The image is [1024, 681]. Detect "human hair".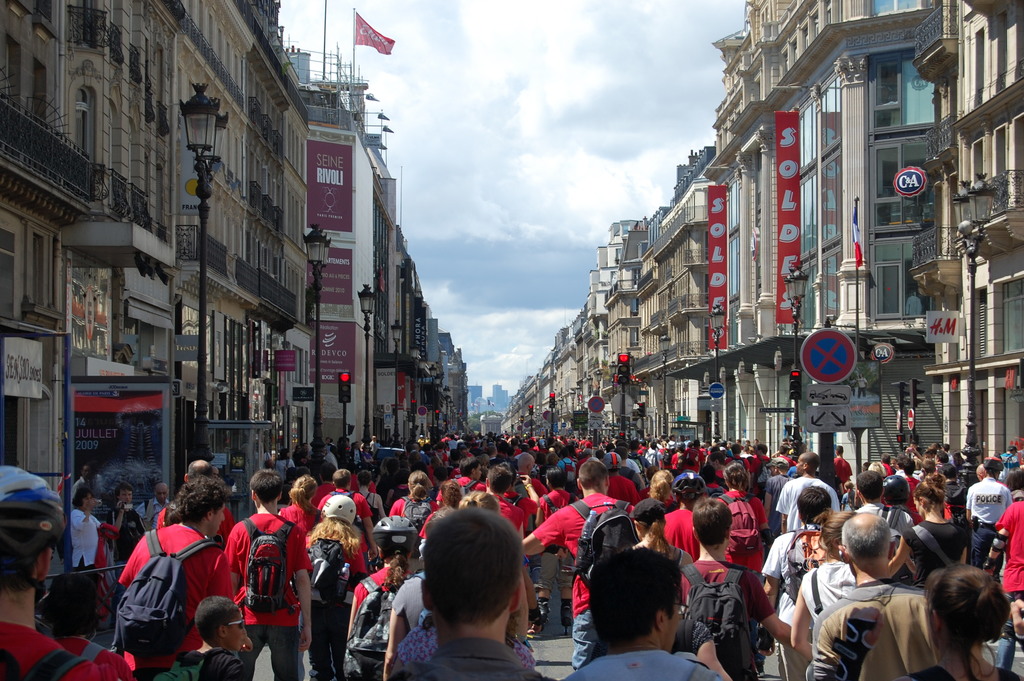
Detection: 851:469:886:498.
